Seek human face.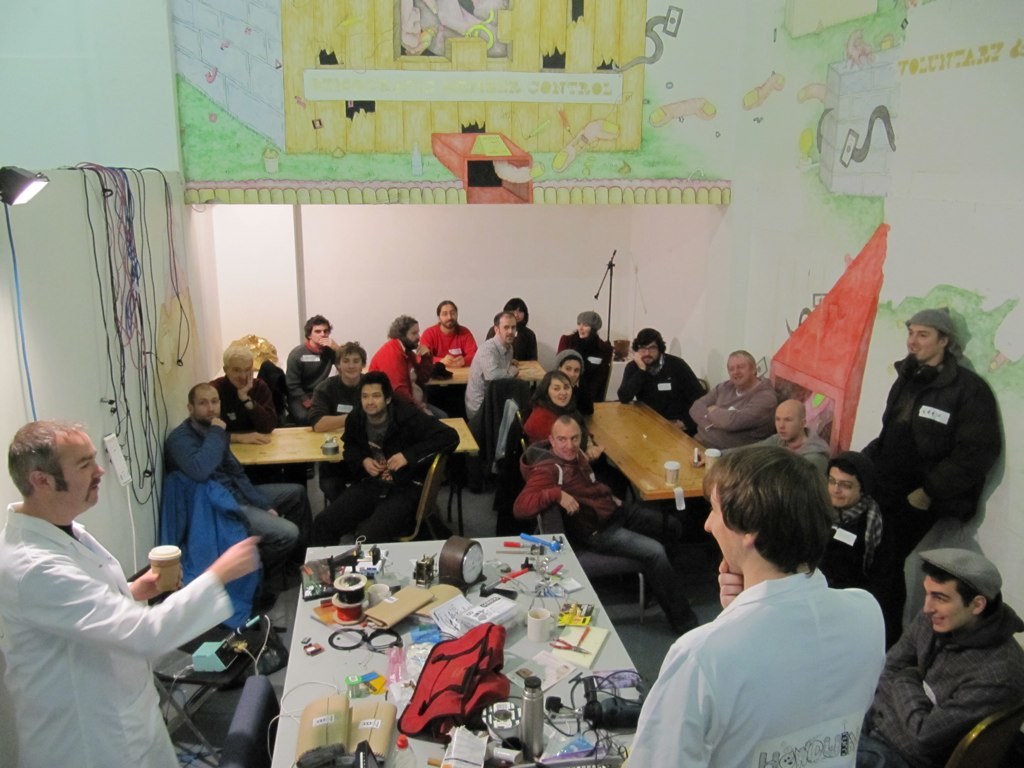
196:389:220:424.
